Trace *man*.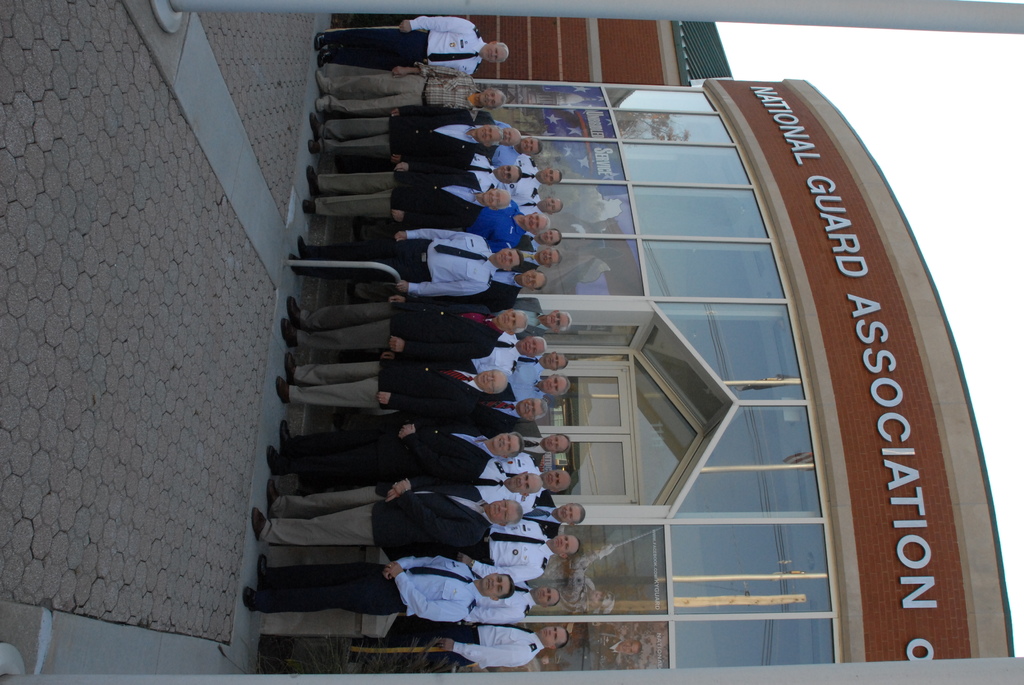
Traced to bbox(314, 72, 504, 116).
